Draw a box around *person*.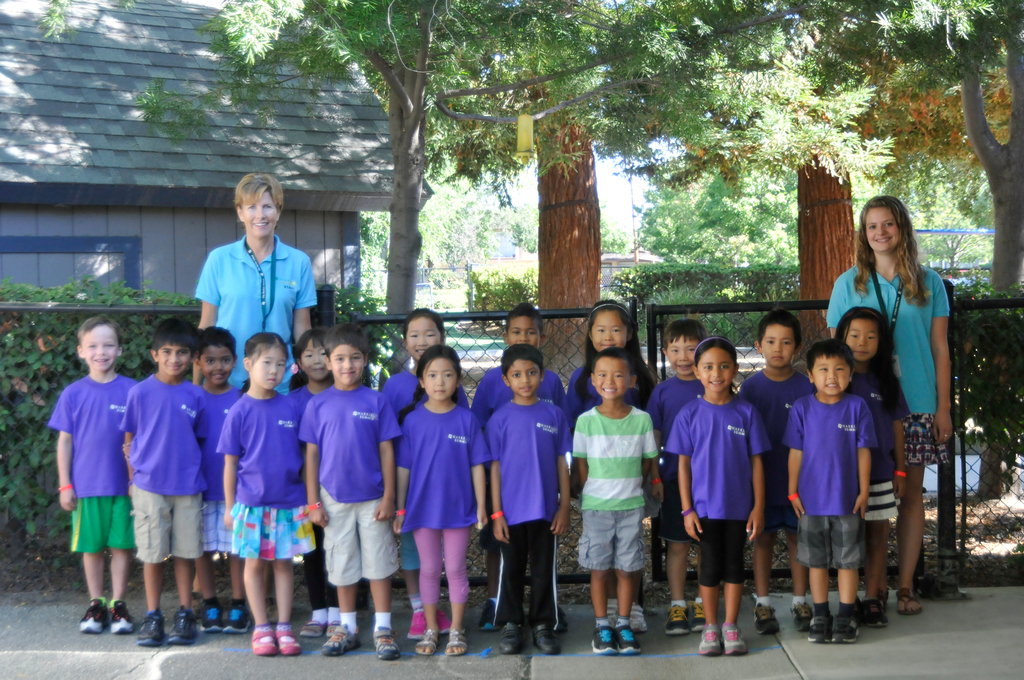
<box>818,302,914,625</box>.
